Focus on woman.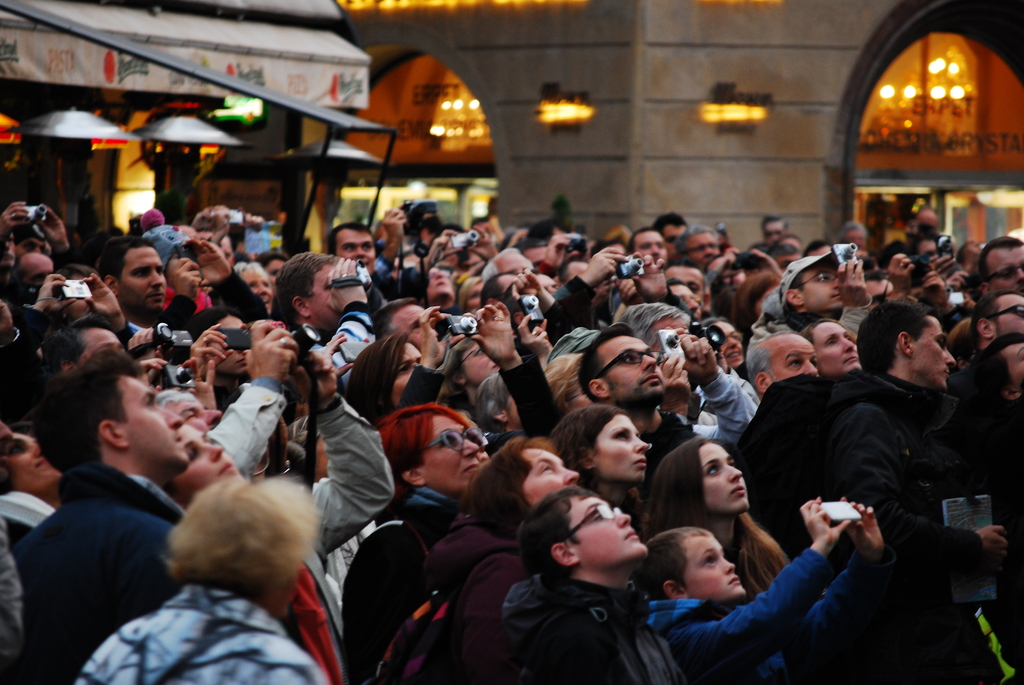
Focused at <box>363,295,561,555</box>.
